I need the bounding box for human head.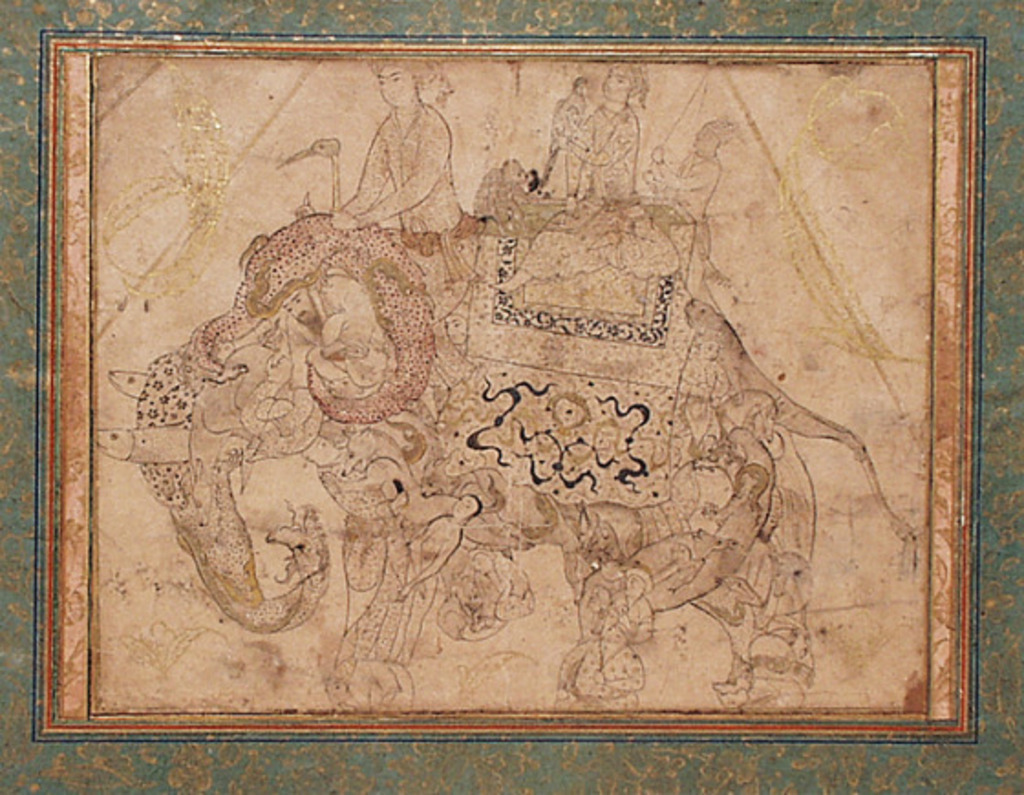
Here it is: crop(373, 62, 424, 111).
